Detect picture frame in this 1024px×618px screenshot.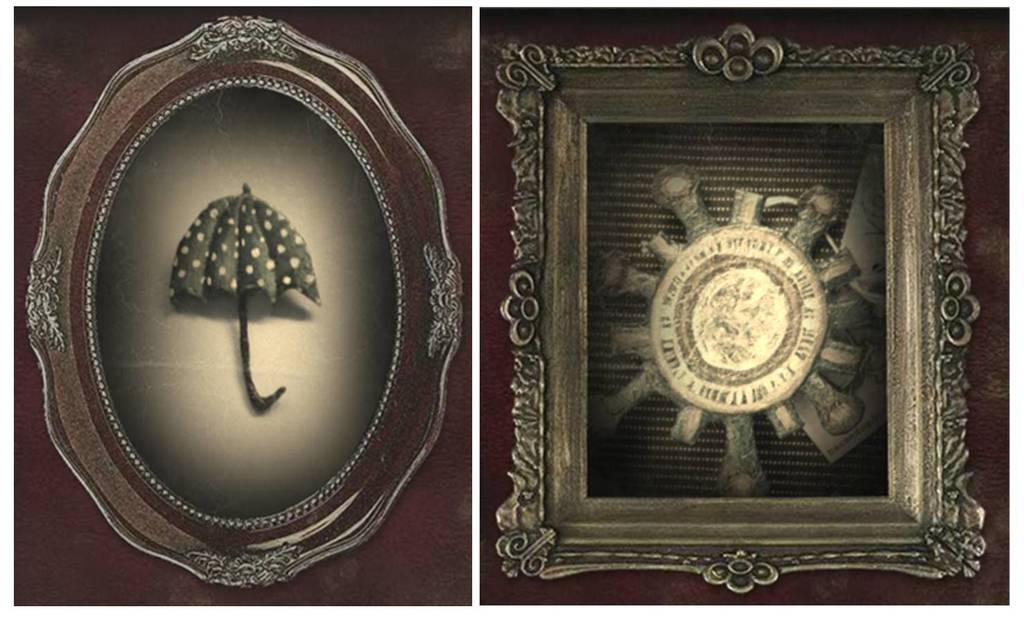
Detection: (left=494, top=30, right=972, bottom=581).
